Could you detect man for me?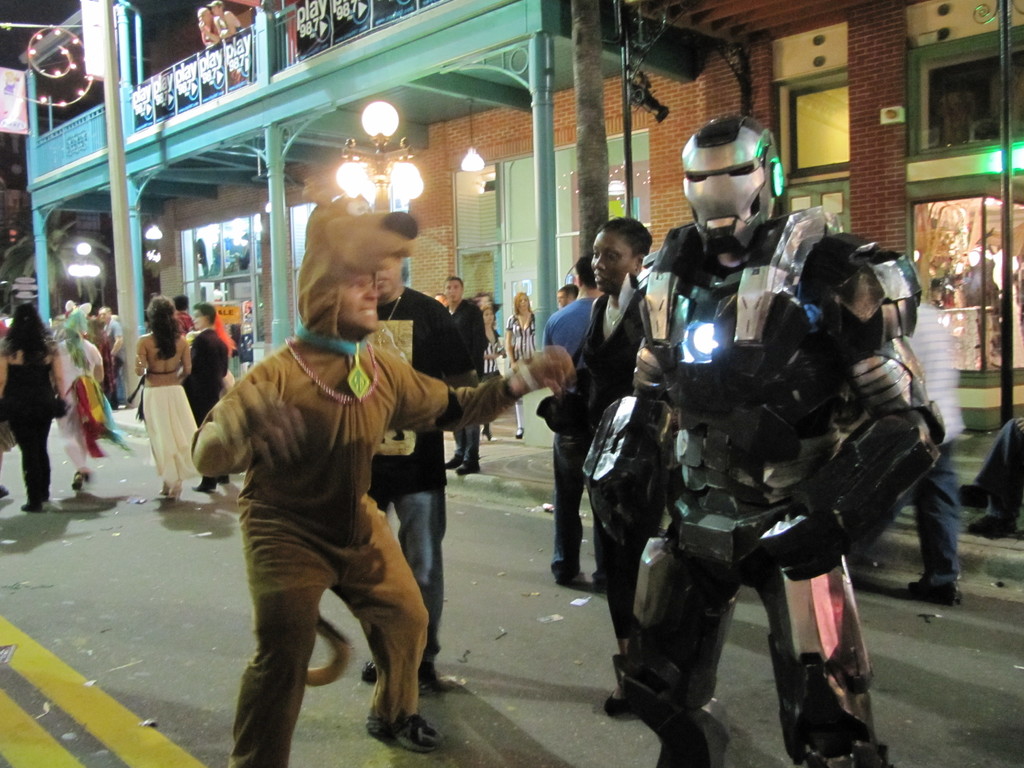
Detection result: l=554, t=201, r=674, b=456.
